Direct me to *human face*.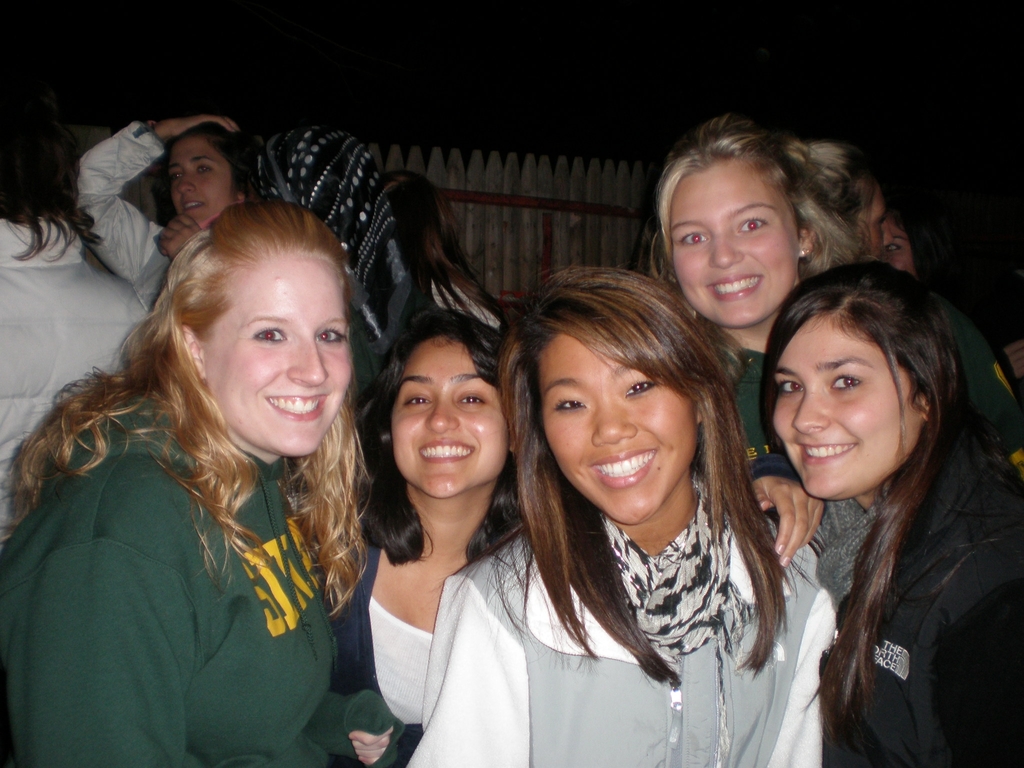
Direction: {"x1": 769, "y1": 315, "x2": 918, "y2": 499}.
